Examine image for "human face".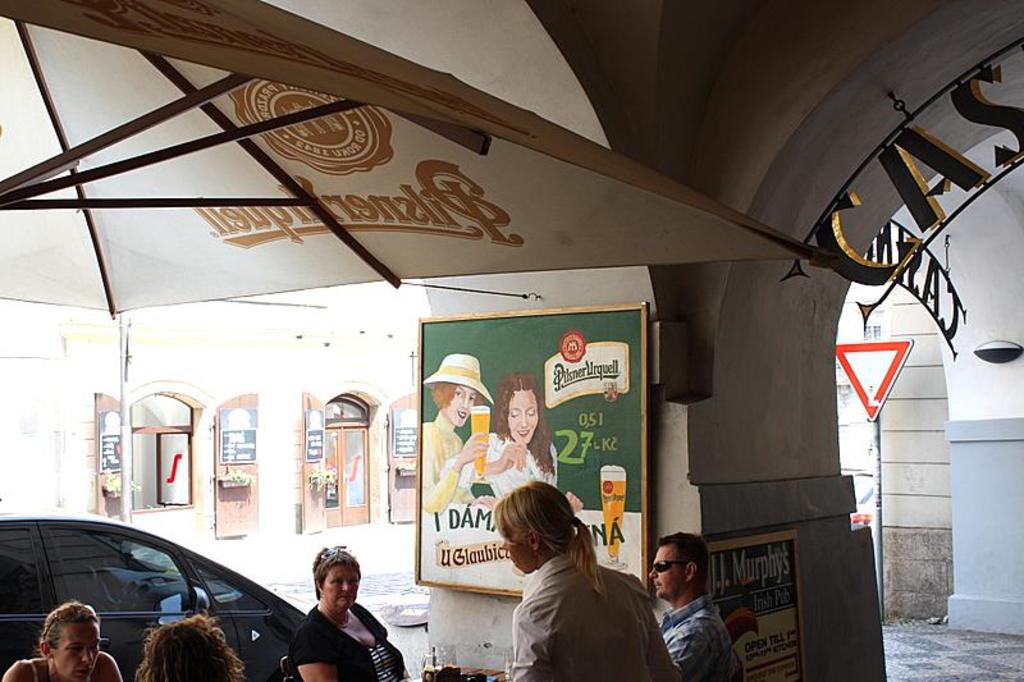
Examination result: <box>644,545,684,604</box>.
